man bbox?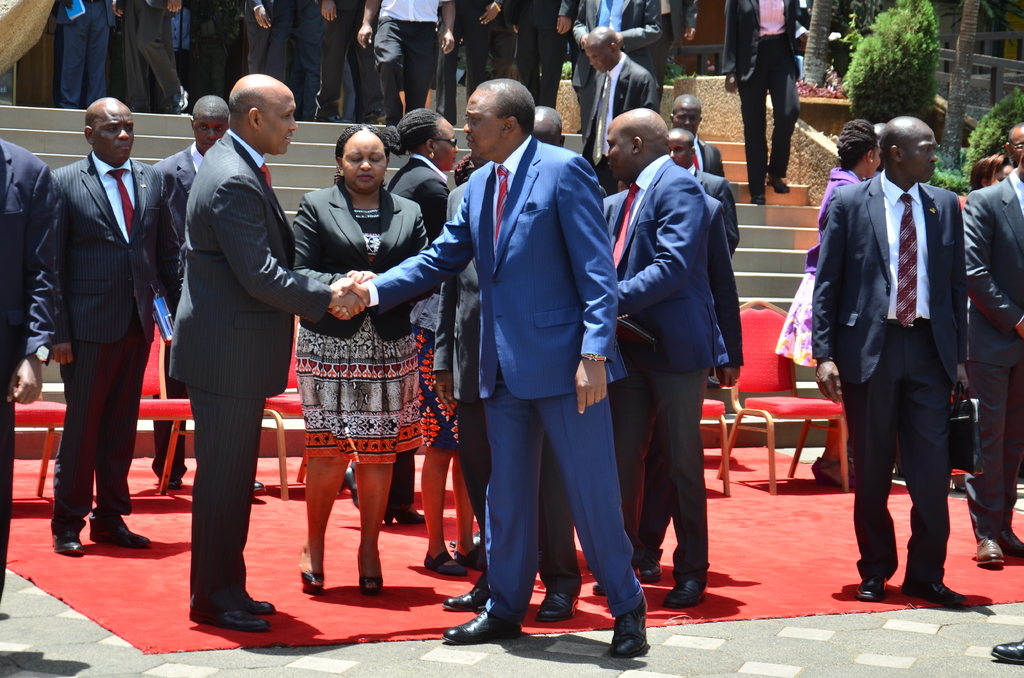
detection(556, 0, 665, 102)
